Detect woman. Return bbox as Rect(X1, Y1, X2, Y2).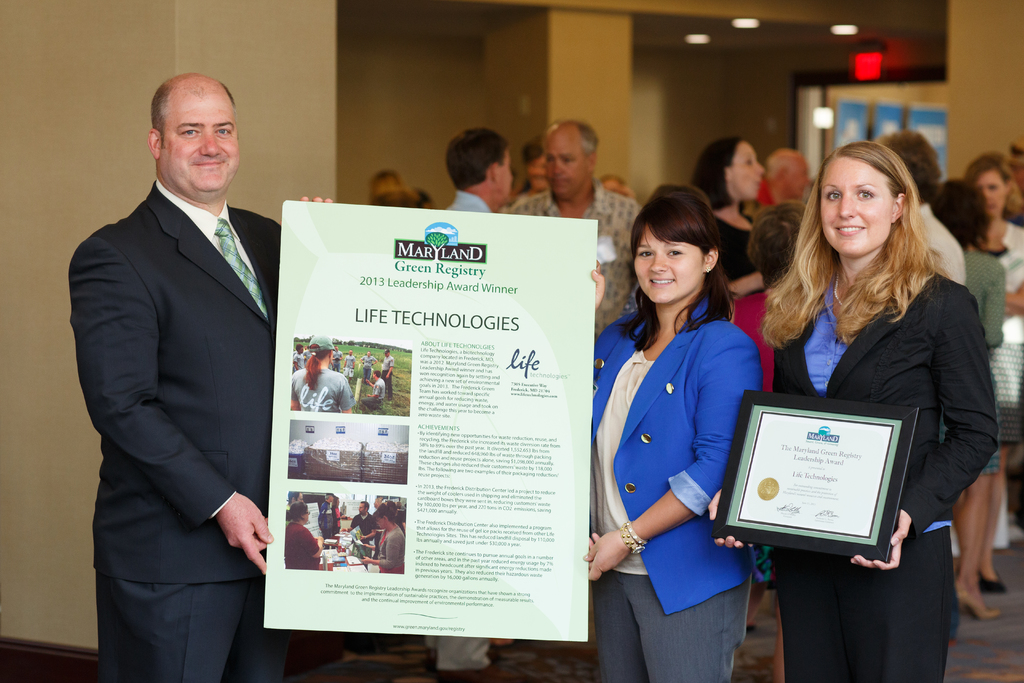
Rect(285, 500, 324, 570).
